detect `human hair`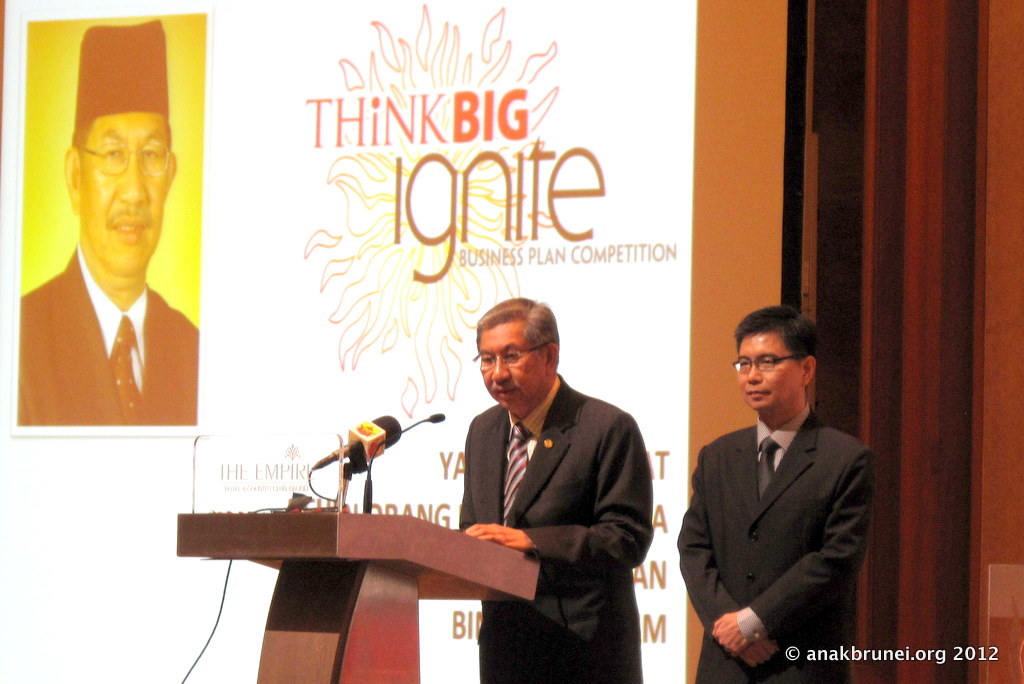
Rect(742, 314, 826, 395)
